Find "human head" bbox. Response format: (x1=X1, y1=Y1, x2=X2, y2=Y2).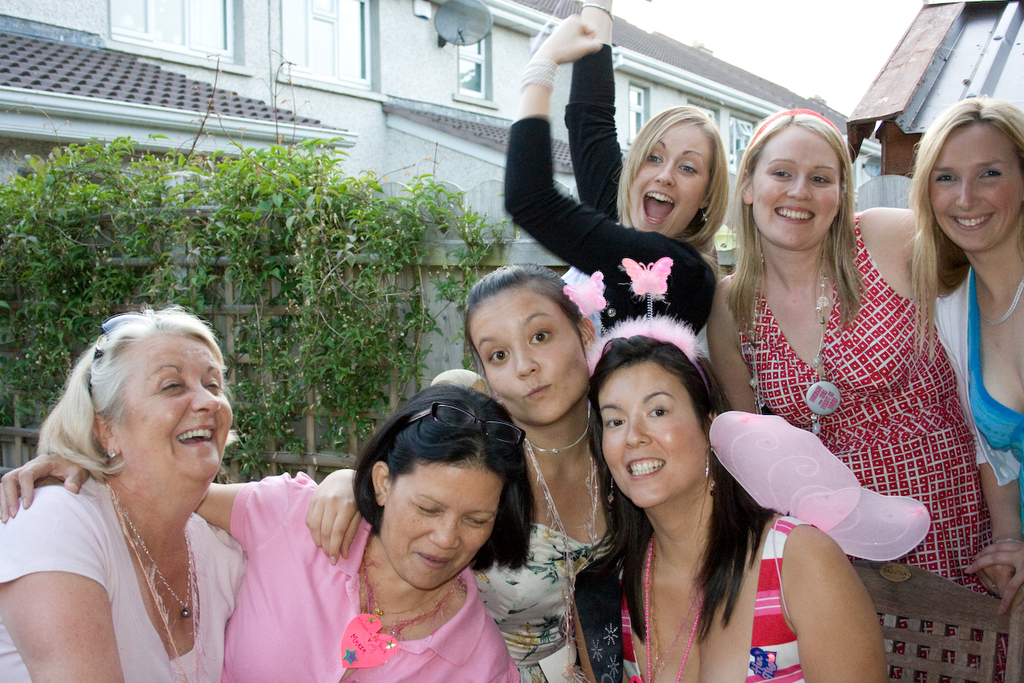
(x1=924, y1=99, x2=1023, y2=253).
